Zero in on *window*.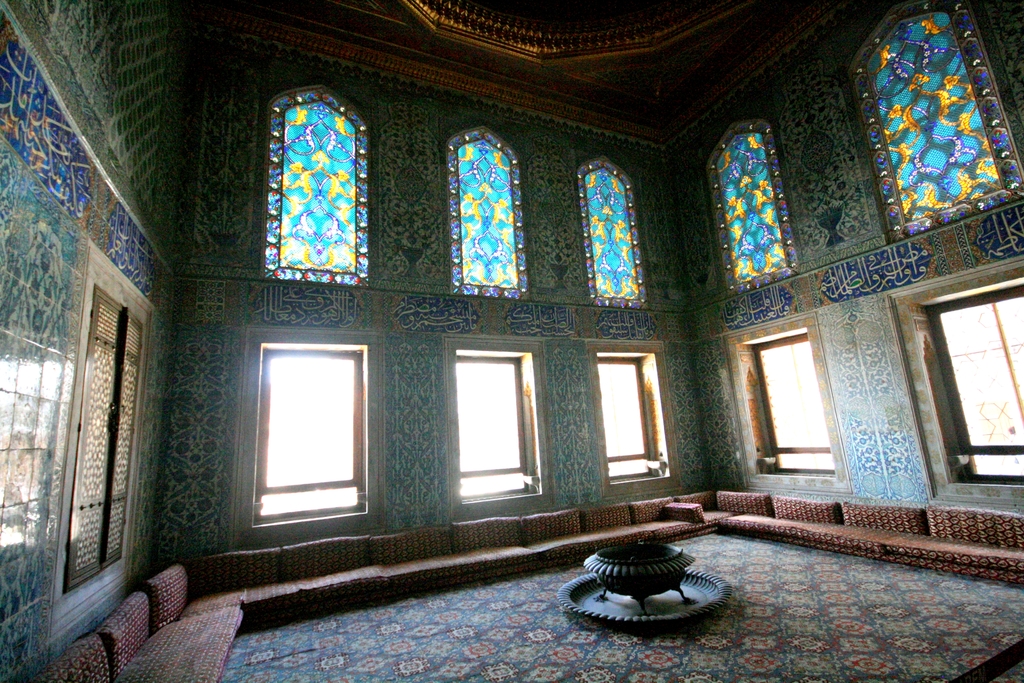
Zeroed in: <region>916, 279, 1023, 488</region>.
